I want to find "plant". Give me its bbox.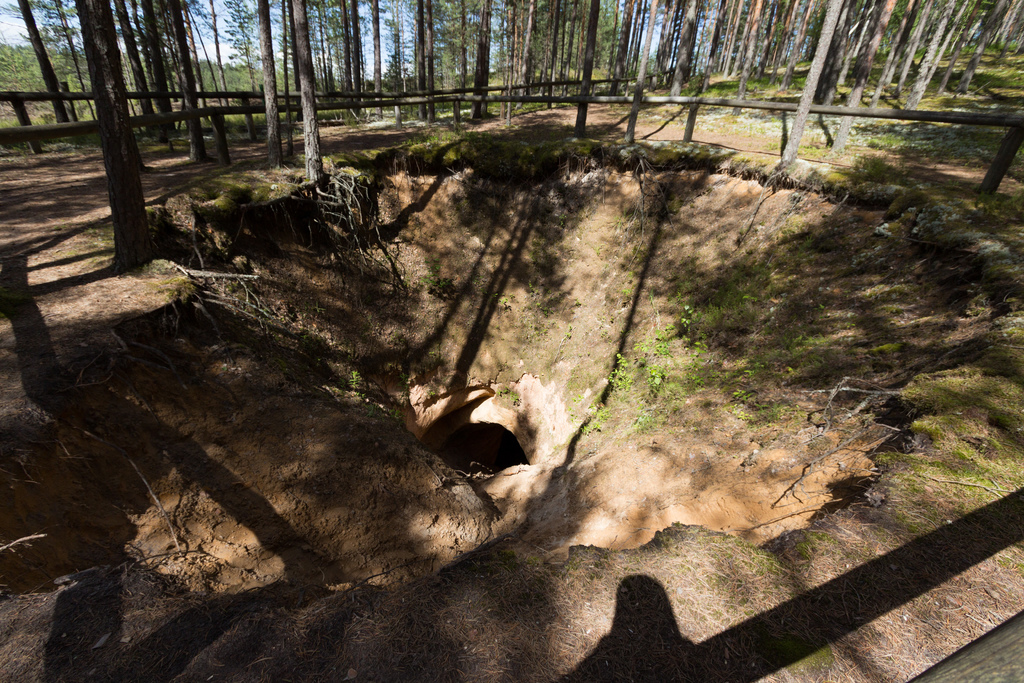
bbox=(677, 75, 739, 100).
